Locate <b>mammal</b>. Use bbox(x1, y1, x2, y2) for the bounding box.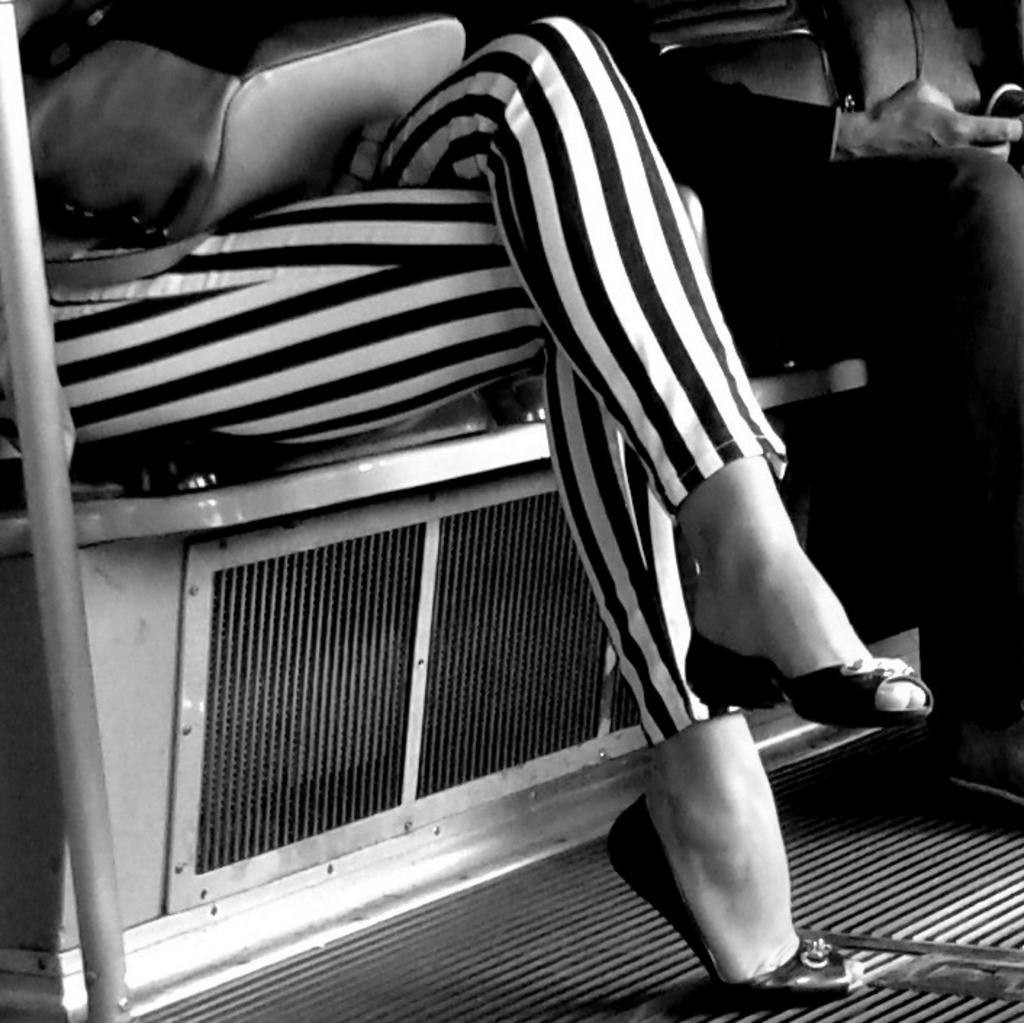
bbox(0, 0, 1017, 1022).
